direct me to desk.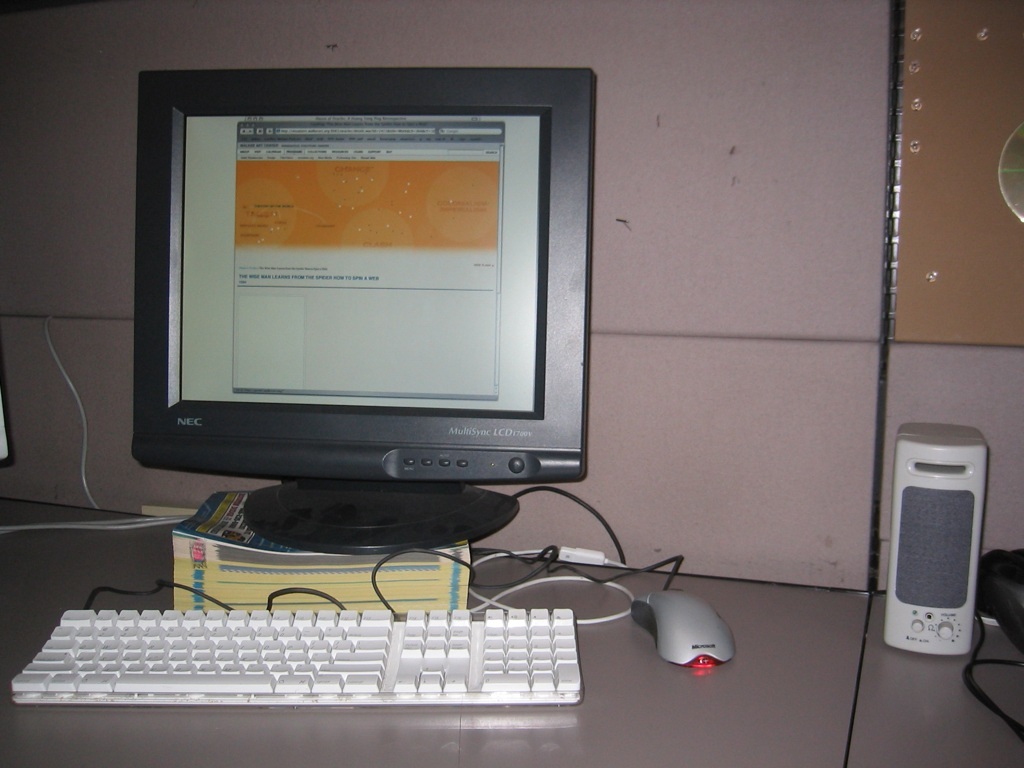
Direction: {"x1": 0, "y1": 160, "x2": 813, "y2": 649}.
